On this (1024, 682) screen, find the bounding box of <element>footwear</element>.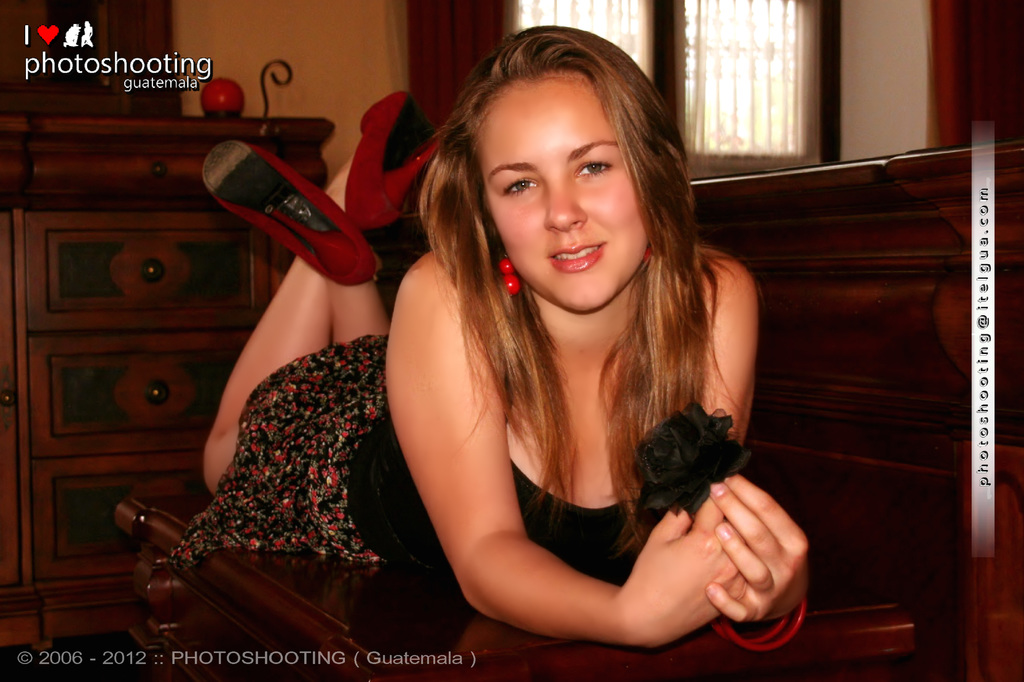
Bounding box: [left=198, top=141, right=387, bottom=284].
